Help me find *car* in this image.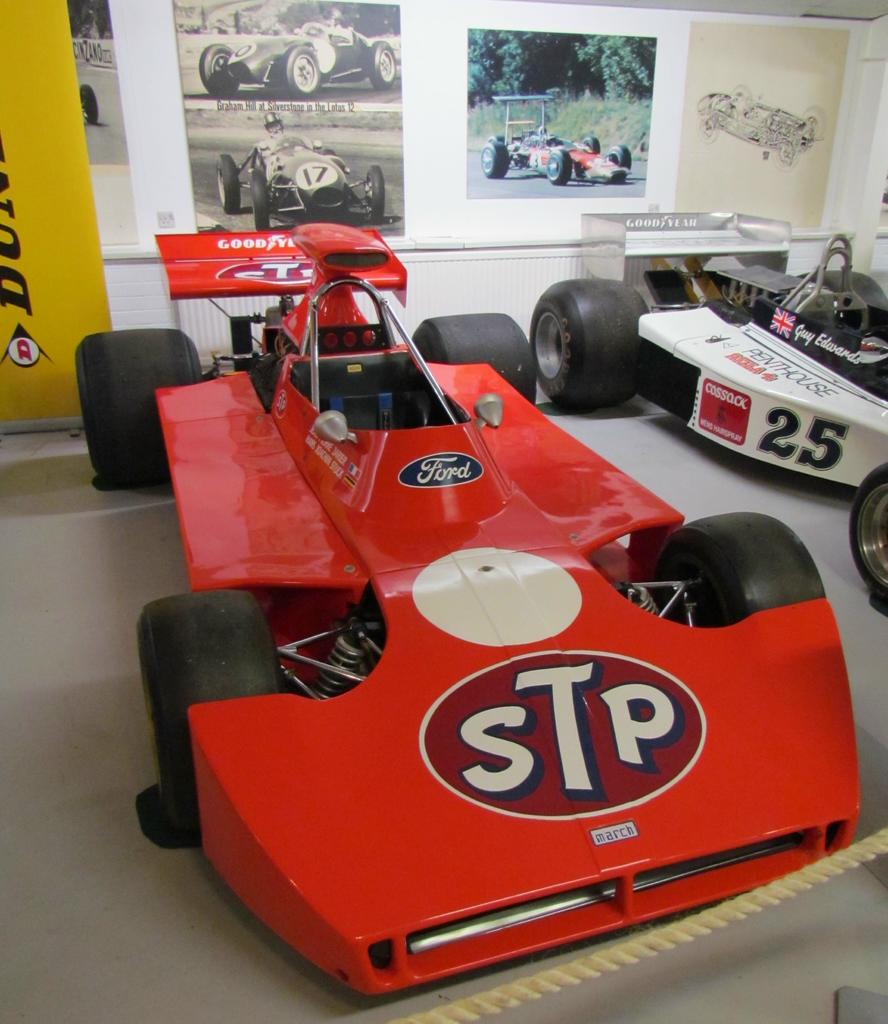
Found it: 216, 114, 382, 233.
